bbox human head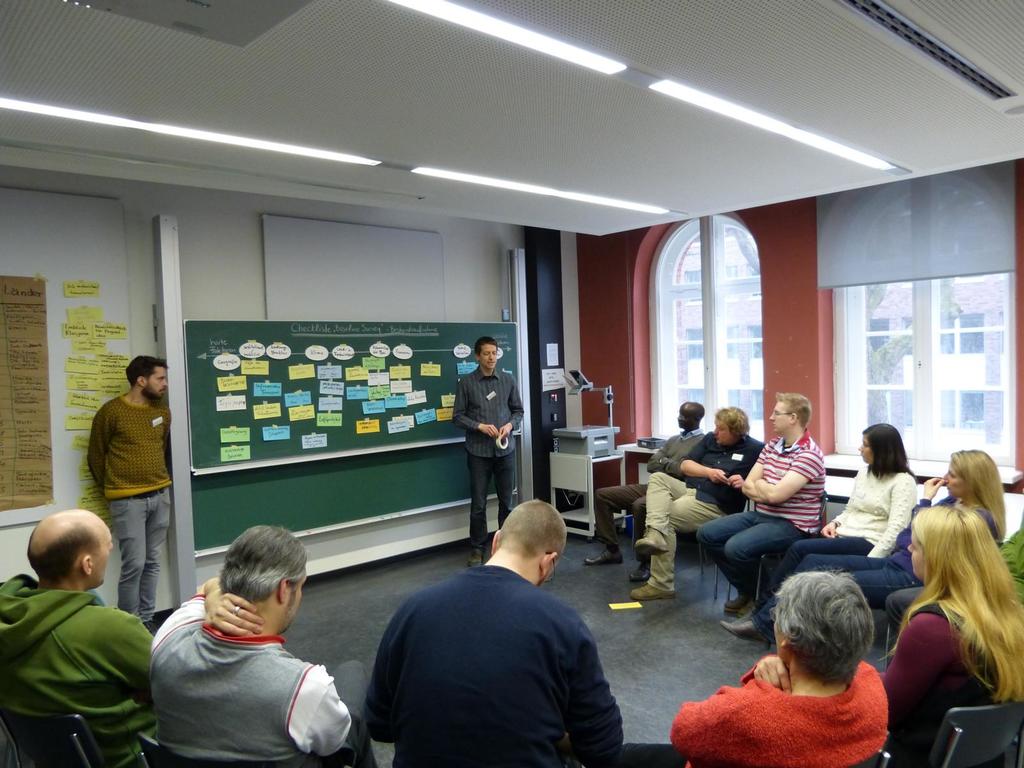
909/503/993/584
